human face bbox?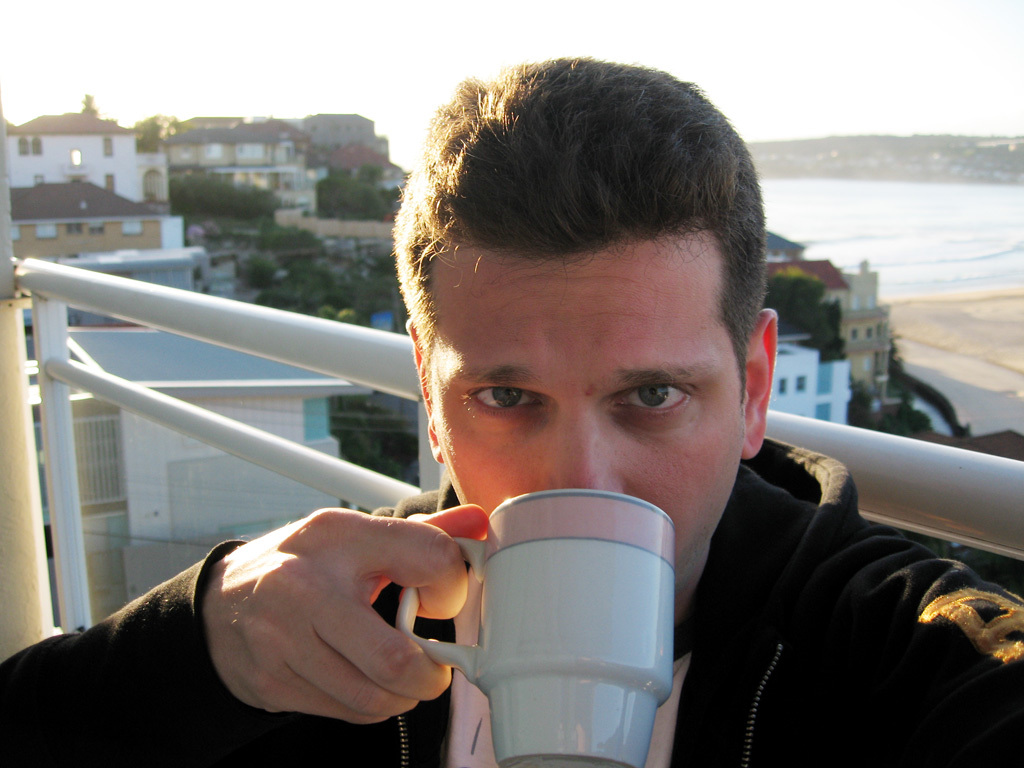
select_region(432, 252, 747, 568)
